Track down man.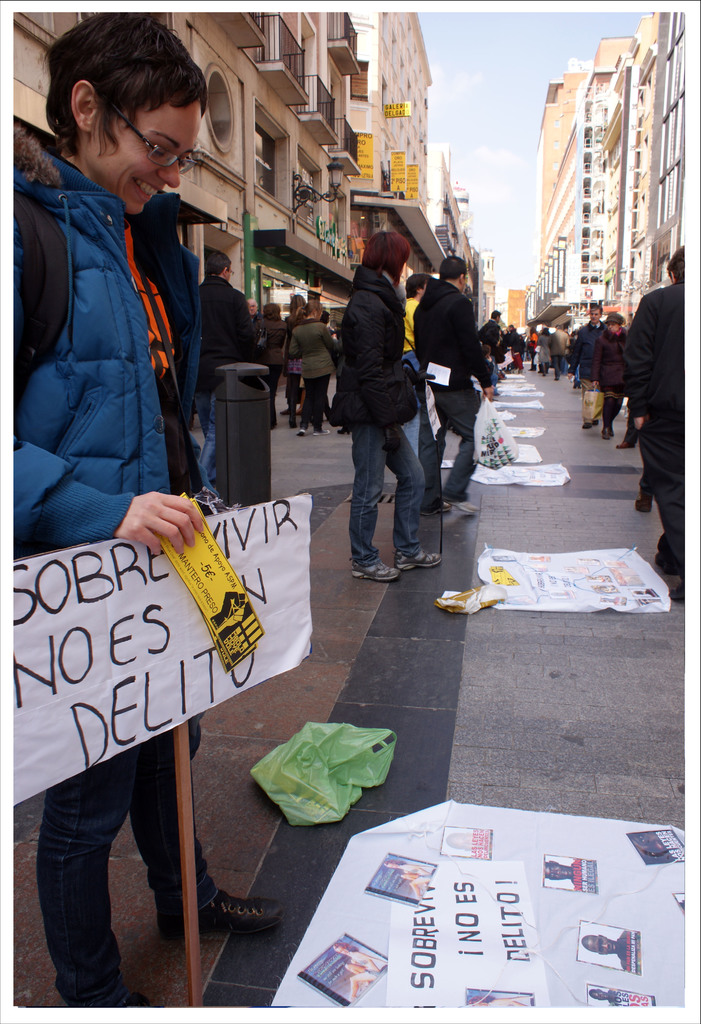
Tracked to <box>471,306,508,397</box>.
